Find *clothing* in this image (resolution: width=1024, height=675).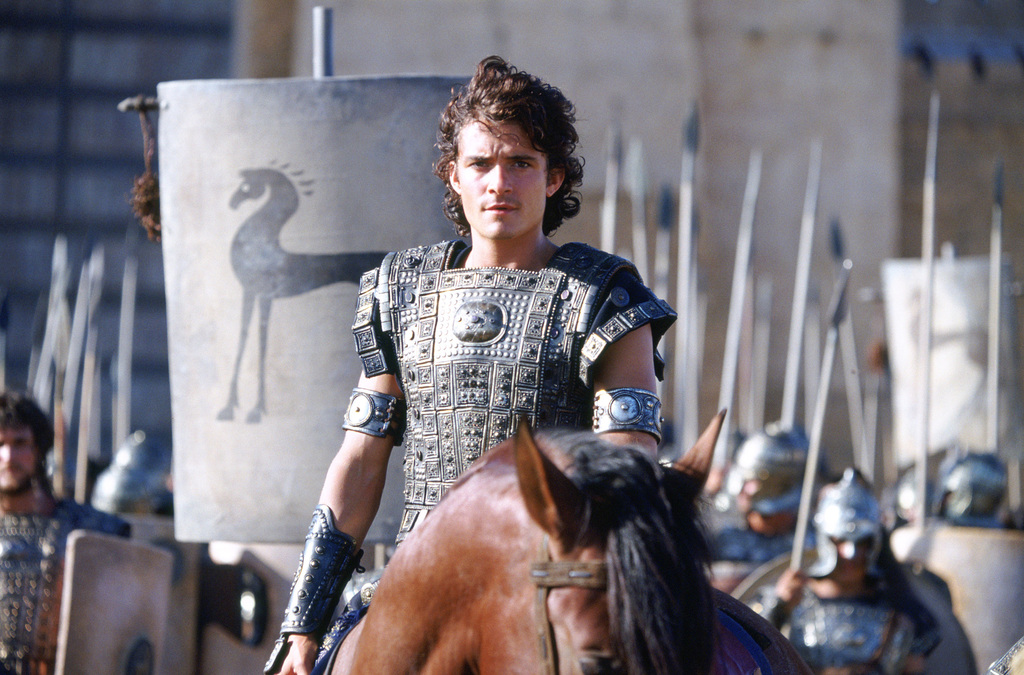
select_region(696, 506, 826, 594).
